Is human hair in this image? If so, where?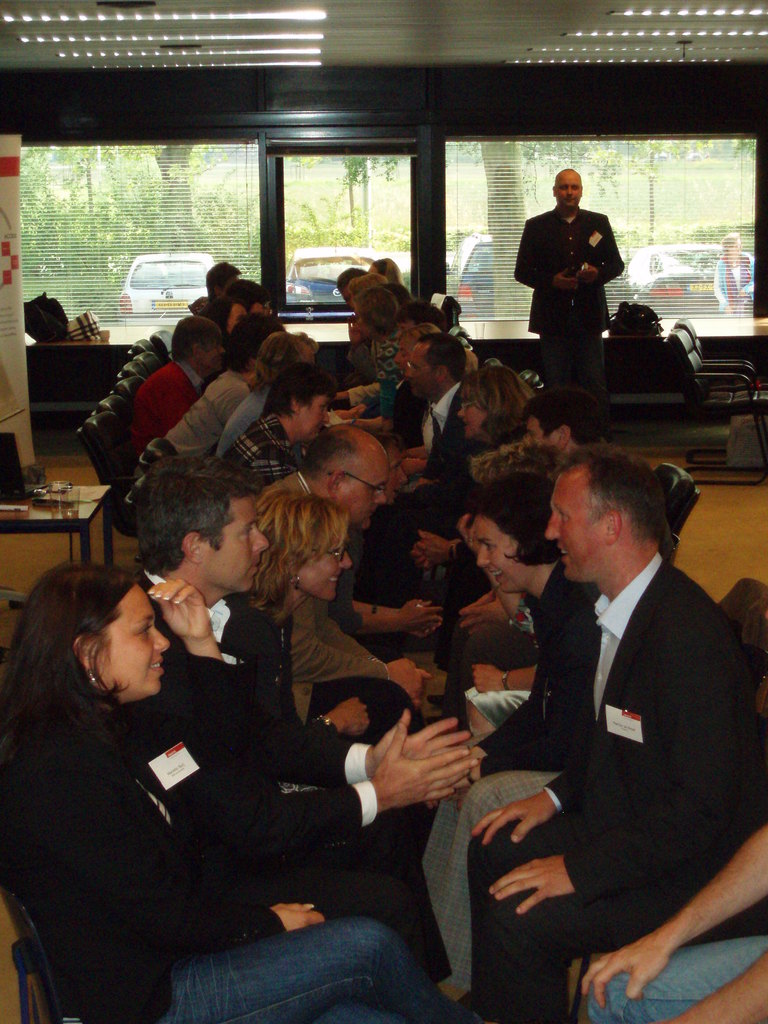
Yes, at BBox(515, 383, 594, 452).
